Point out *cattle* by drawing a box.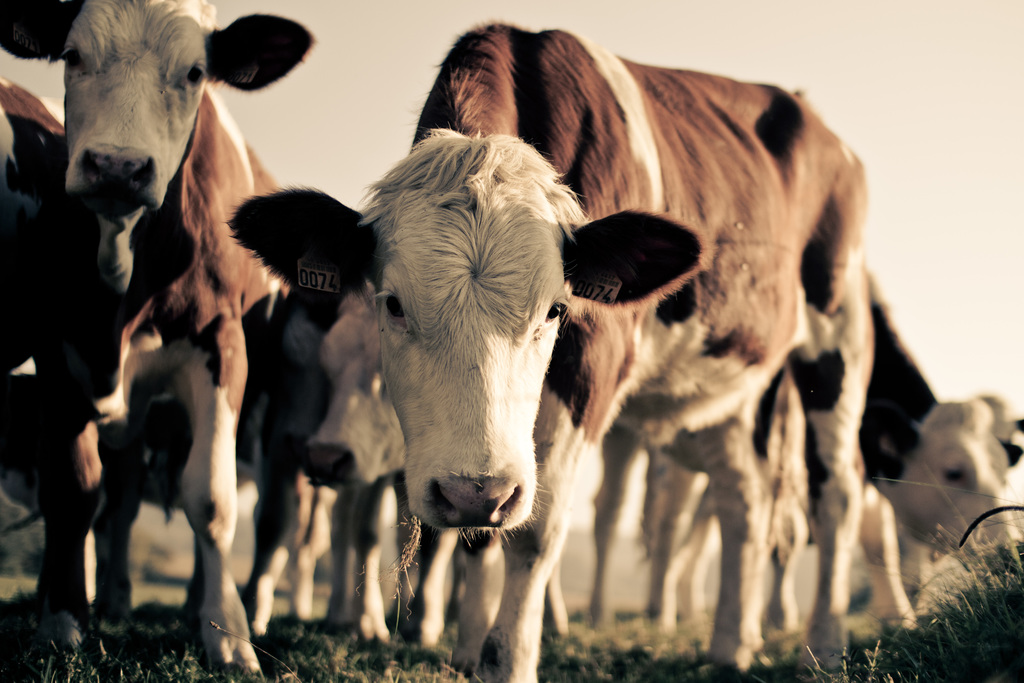
0, 74, 106, 654.
